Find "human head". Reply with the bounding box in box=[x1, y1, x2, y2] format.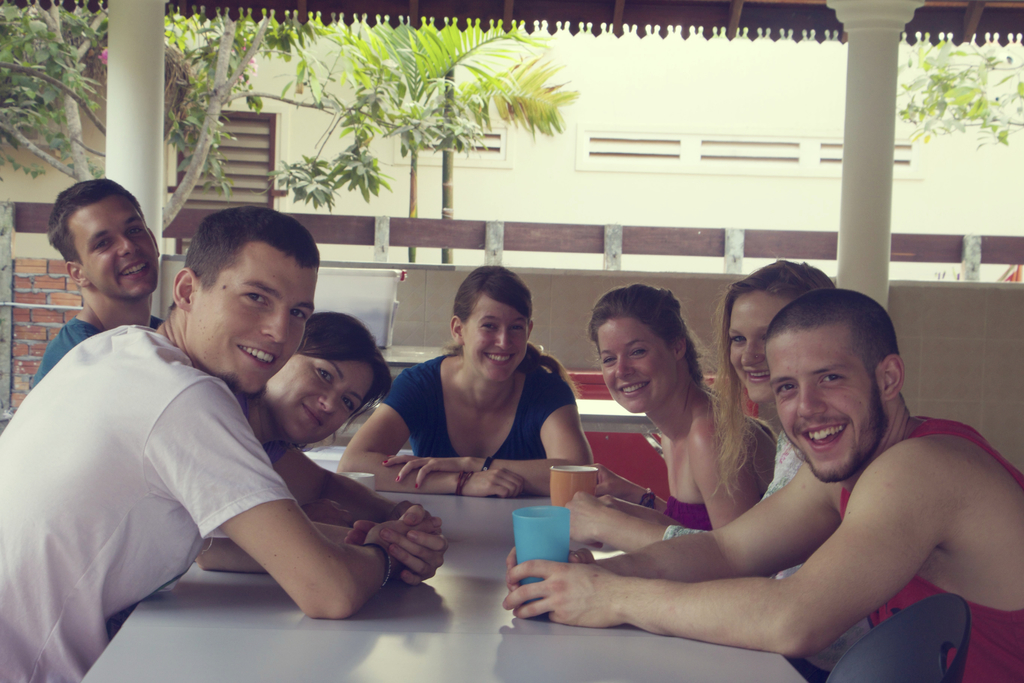
box=[589, 284, 691, 414].
